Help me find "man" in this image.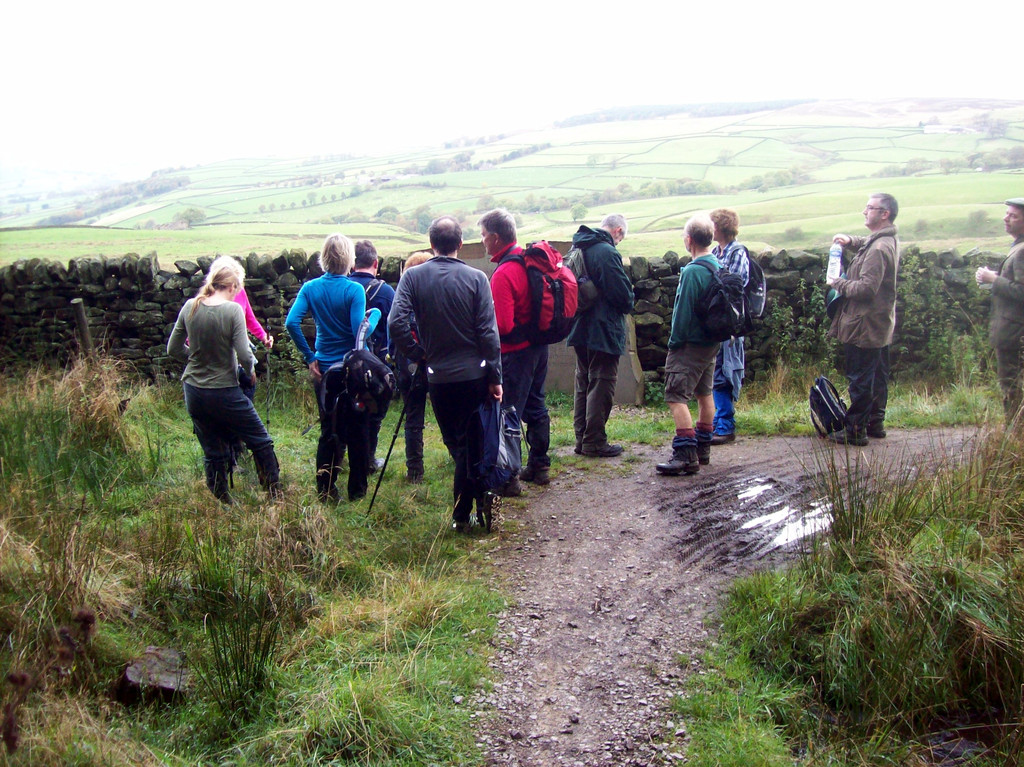
Found it: 349:235:396:476.
